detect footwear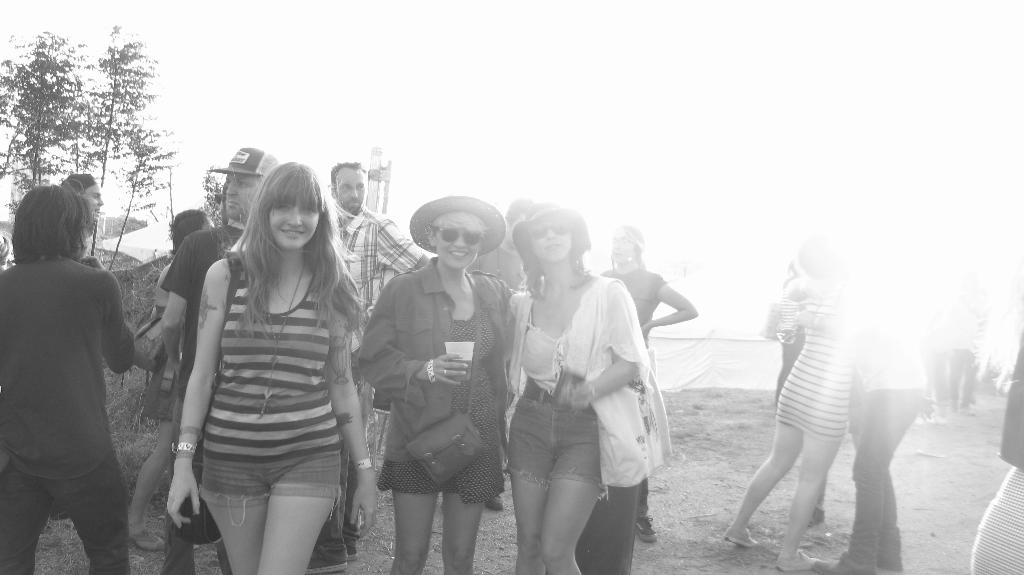
[left=484, top=497, right=502, bottom=507]
